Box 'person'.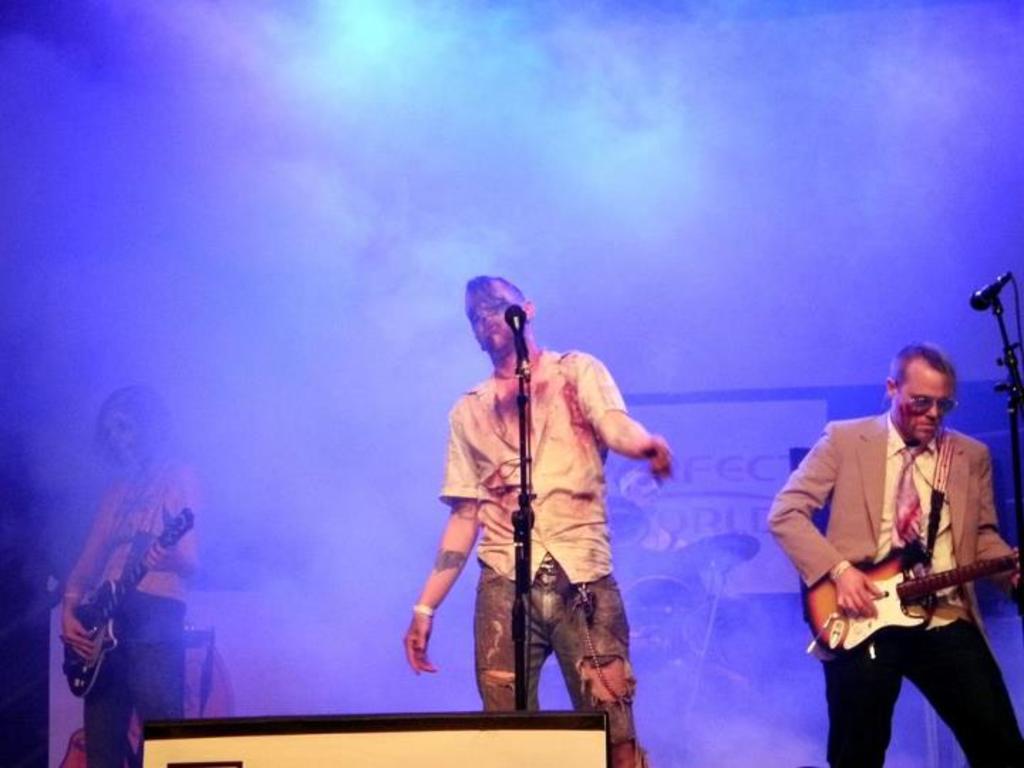
rect(60, 387, 198, 767).
